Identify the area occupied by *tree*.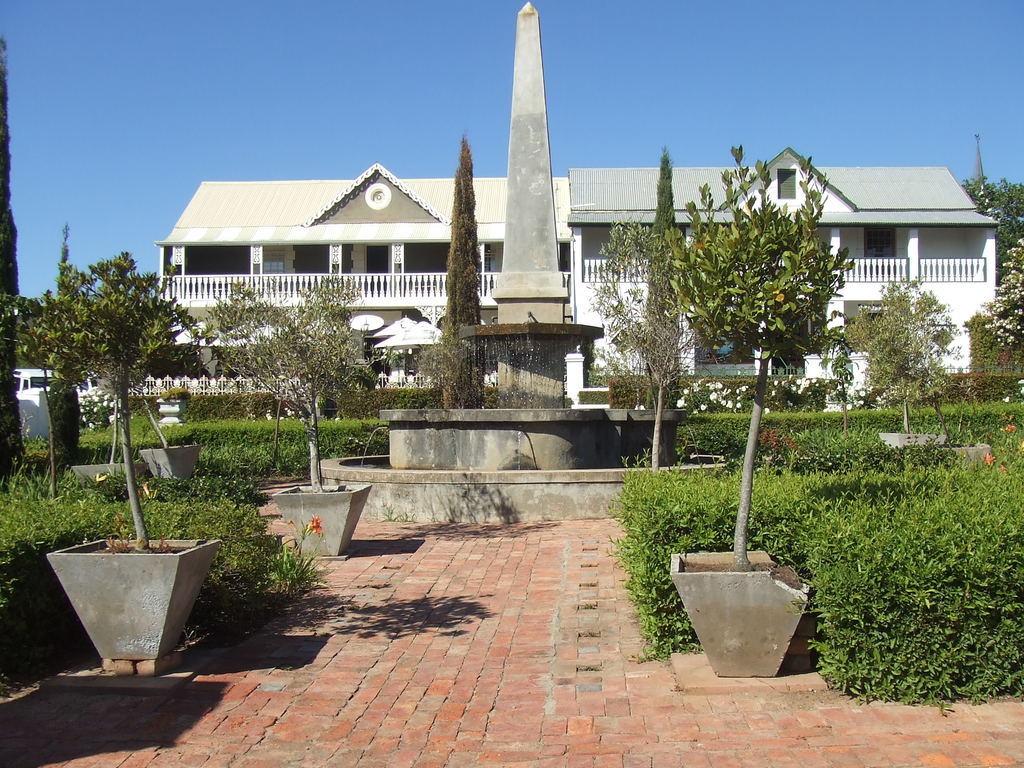
Area: bbox(641, 135, 679, 419).
